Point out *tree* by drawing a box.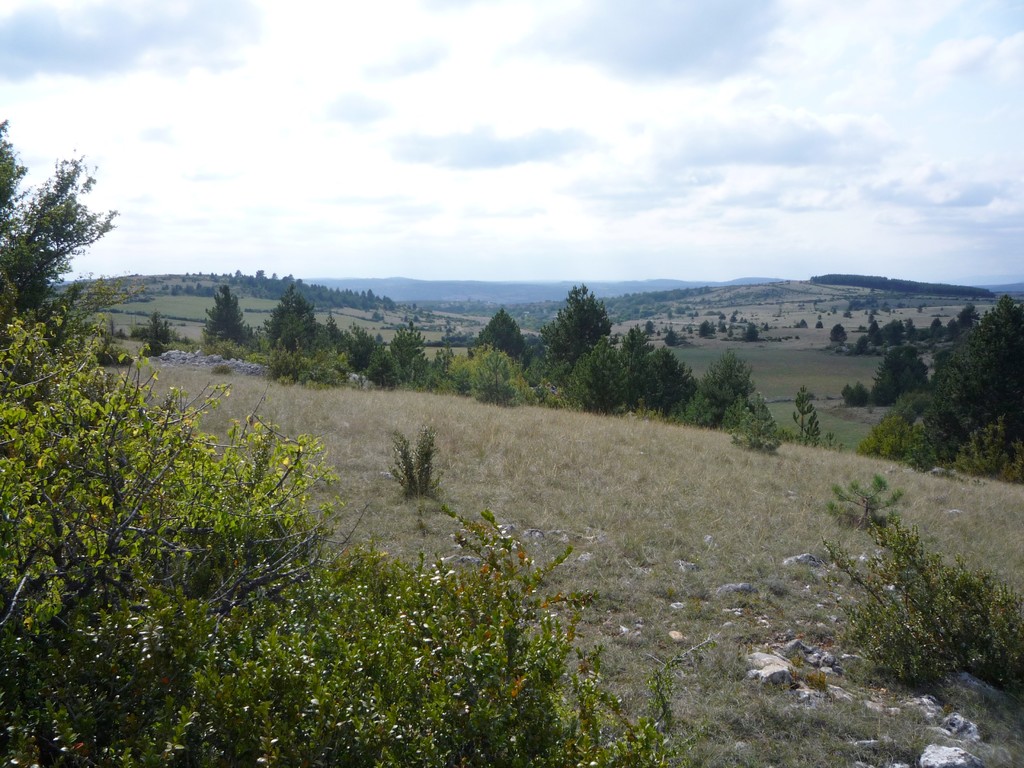
412:303:417:311.
